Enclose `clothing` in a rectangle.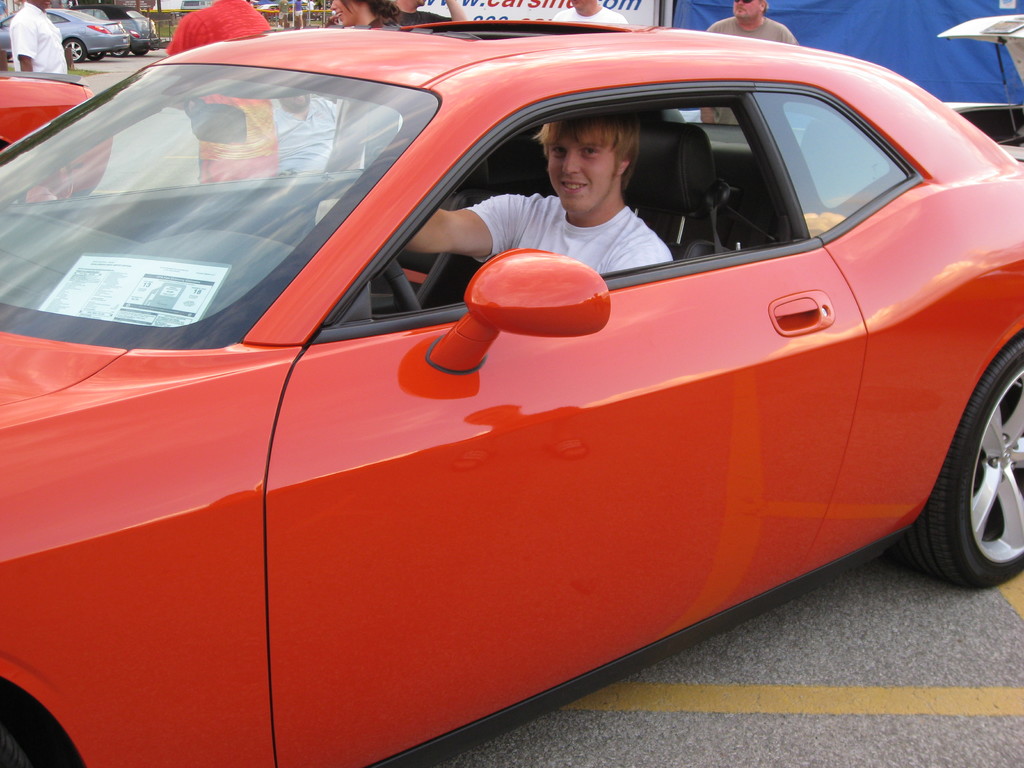
[left=397, top=8, right=445, bottom=29].
